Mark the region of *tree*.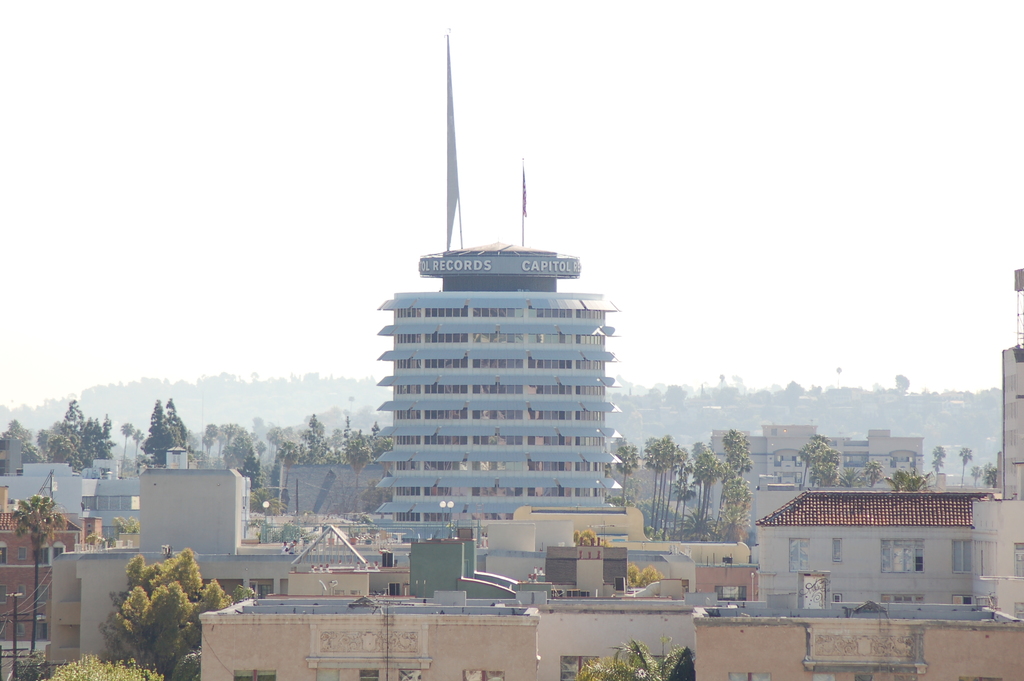
Region: bbox=[803, 422, 840, 509].
